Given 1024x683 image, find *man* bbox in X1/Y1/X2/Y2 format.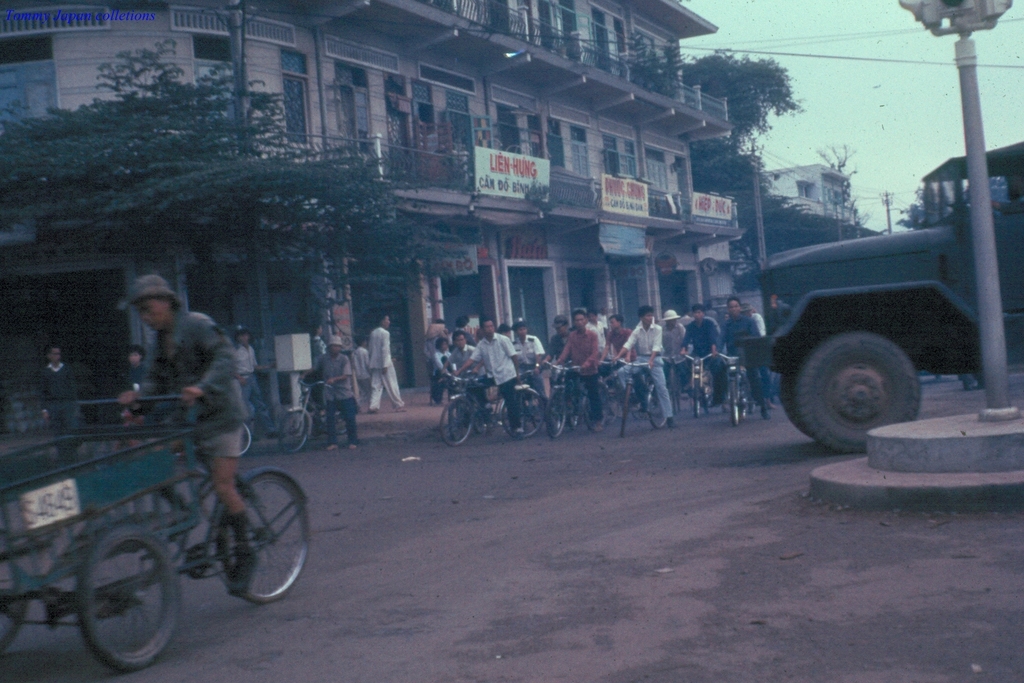
595/310/651/414.
